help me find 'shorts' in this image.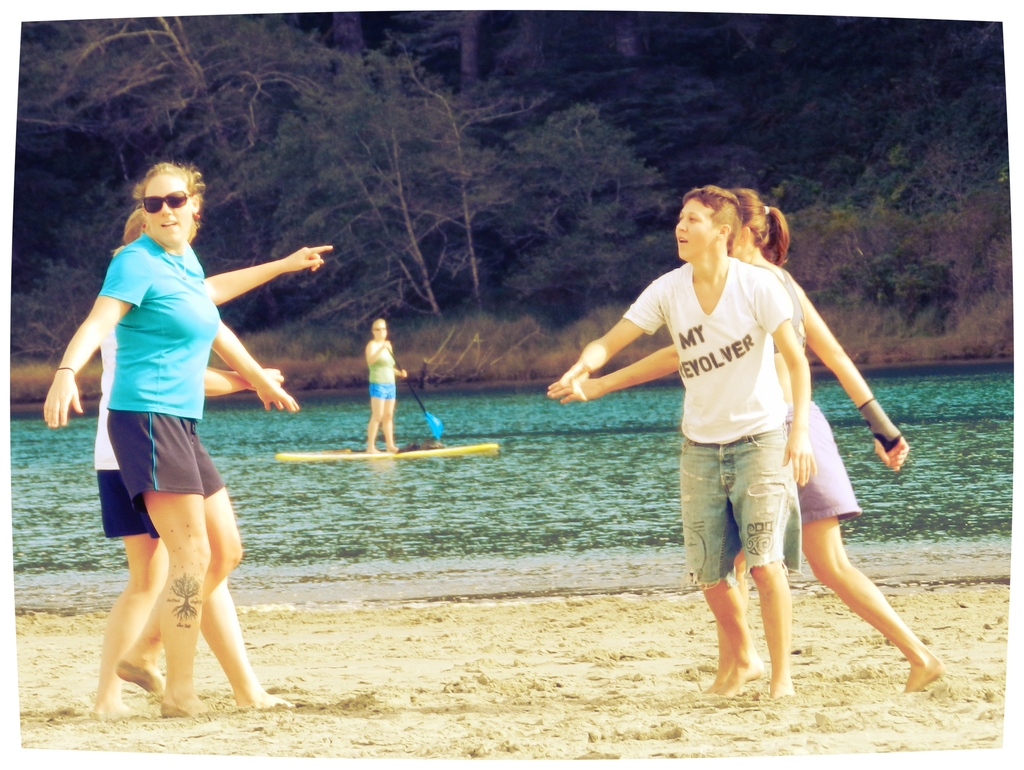
Found it: [107,412,223,499].
